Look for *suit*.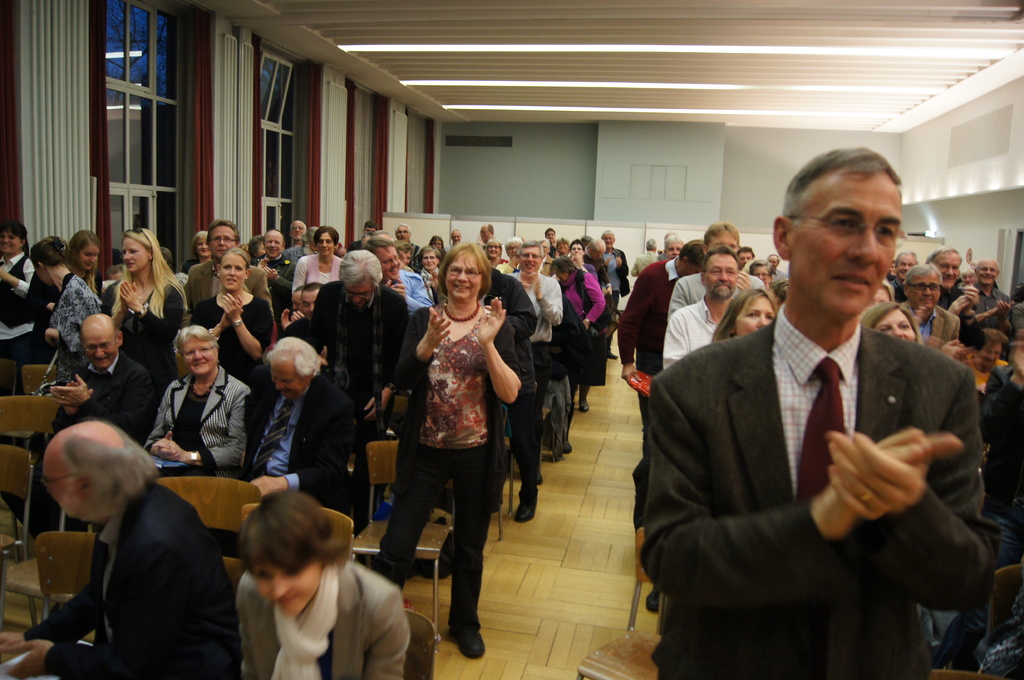
Found: bbox=[653, 193, 1001, 677].
